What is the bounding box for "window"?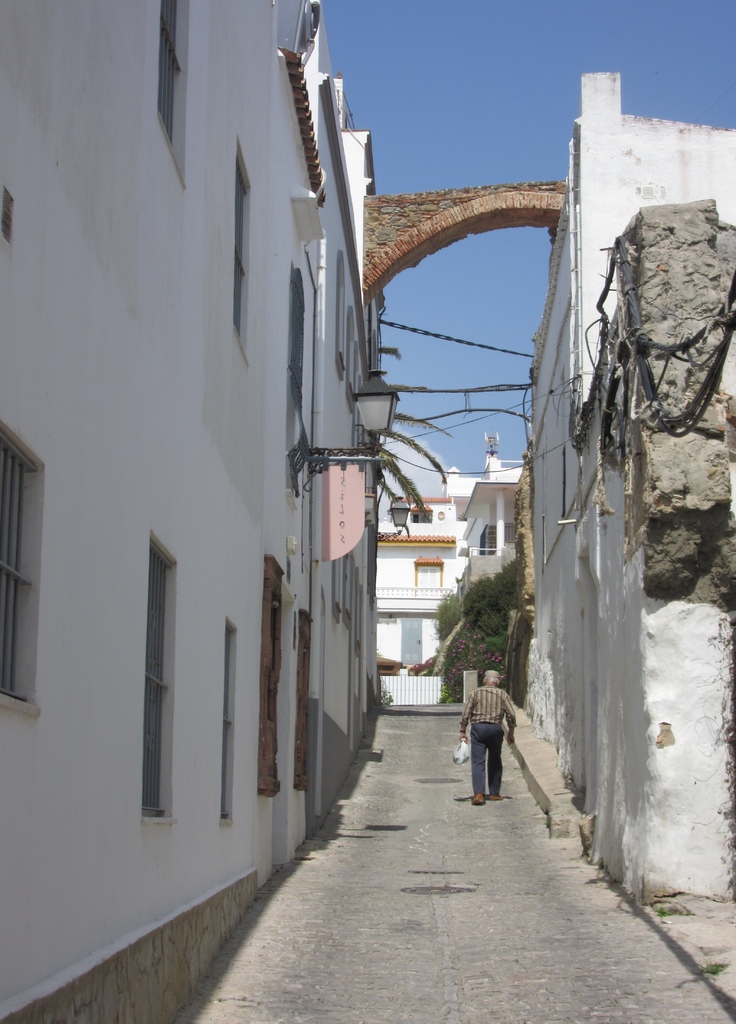
<region>239, 162, 246, 330</region>.
